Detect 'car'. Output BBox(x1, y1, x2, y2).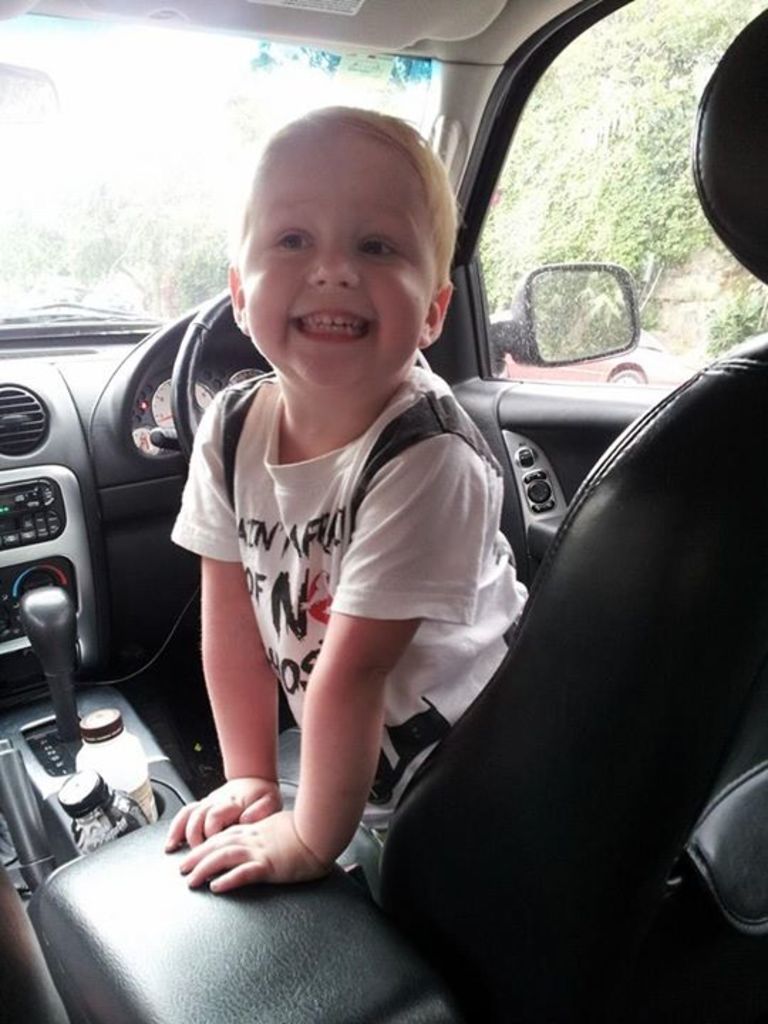
BBox(0, 0, 767, 1023).
